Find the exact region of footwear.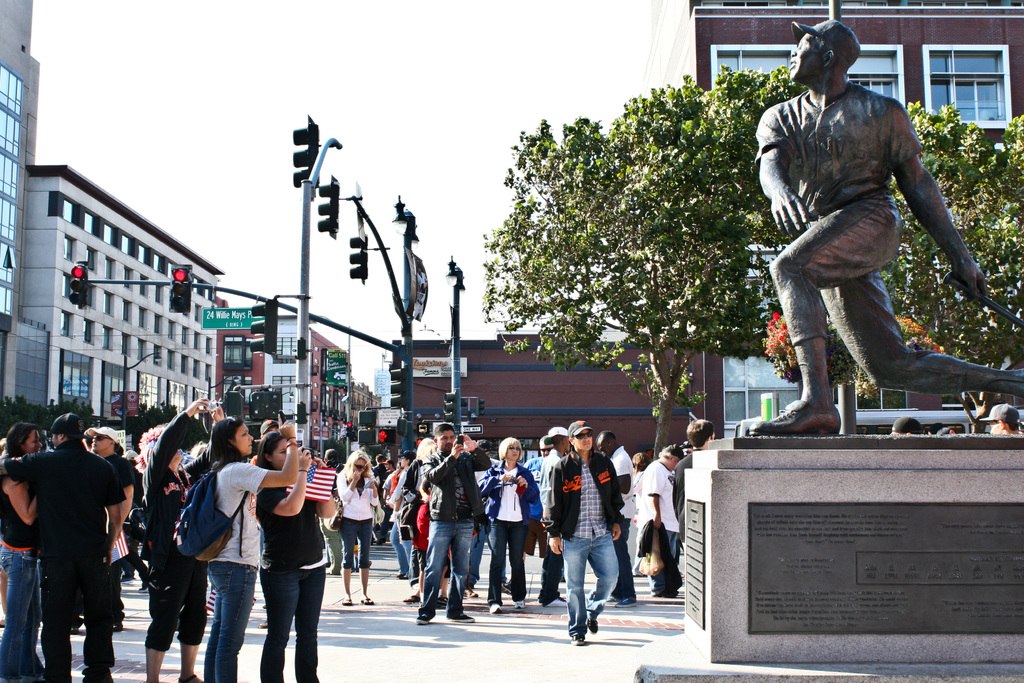
Exact region: bbox=(570, 630, 584, 643).
